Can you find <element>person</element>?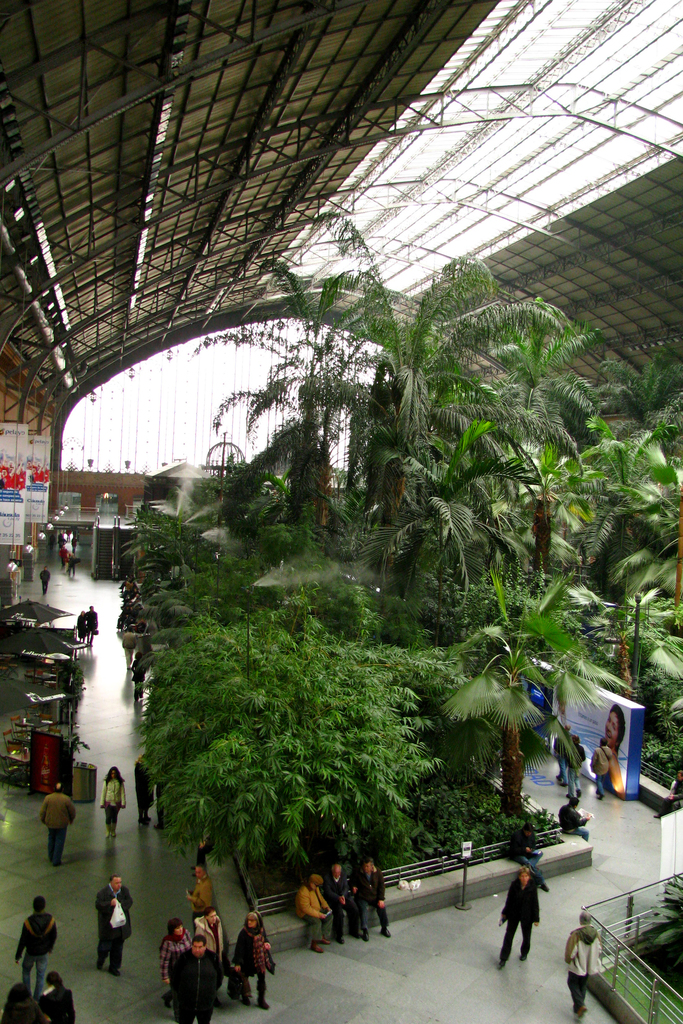
Yes, bounding box: detection(552, 729, 571, 781).
